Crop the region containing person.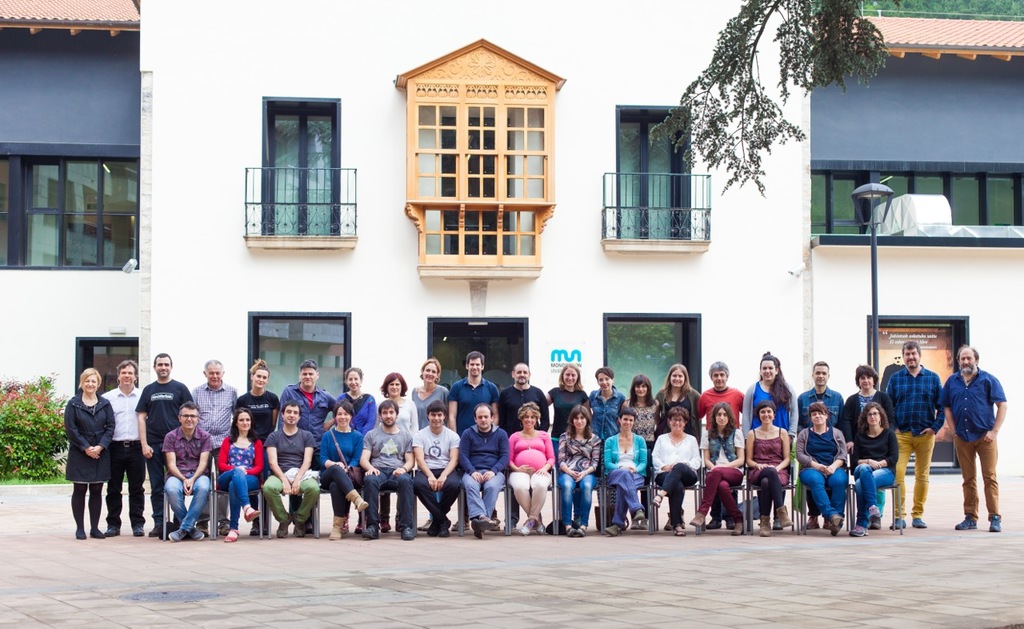
Crop region: <bbox>370, 373, 423, 538</bbox>.
